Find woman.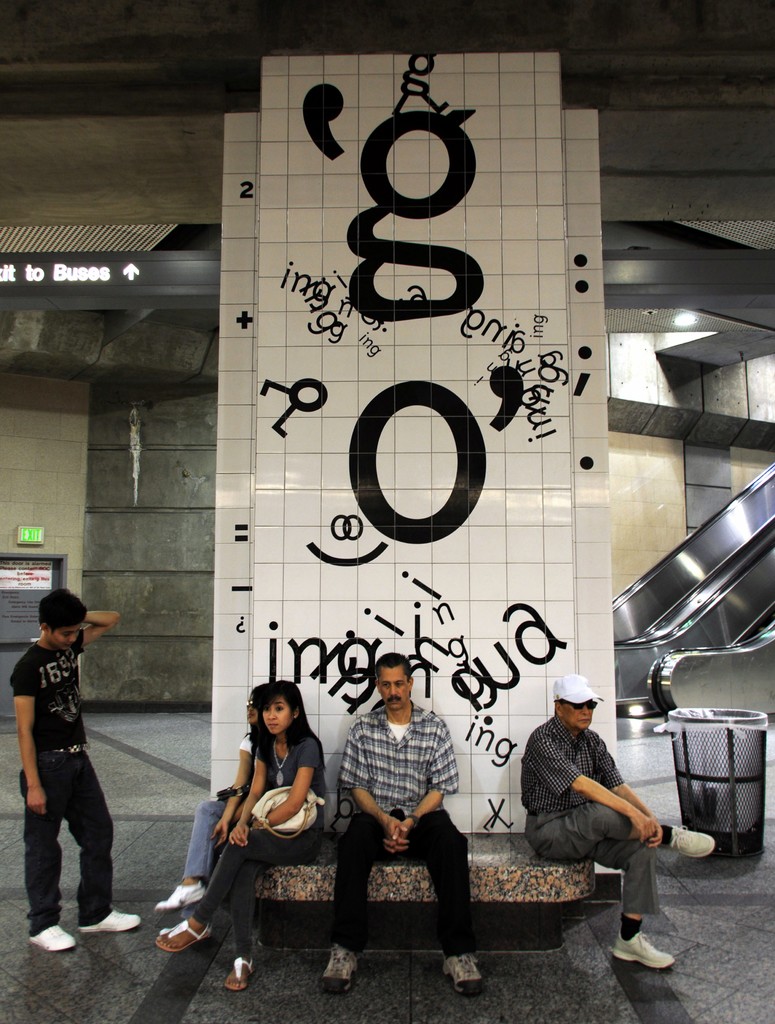
151/683/259/929.
